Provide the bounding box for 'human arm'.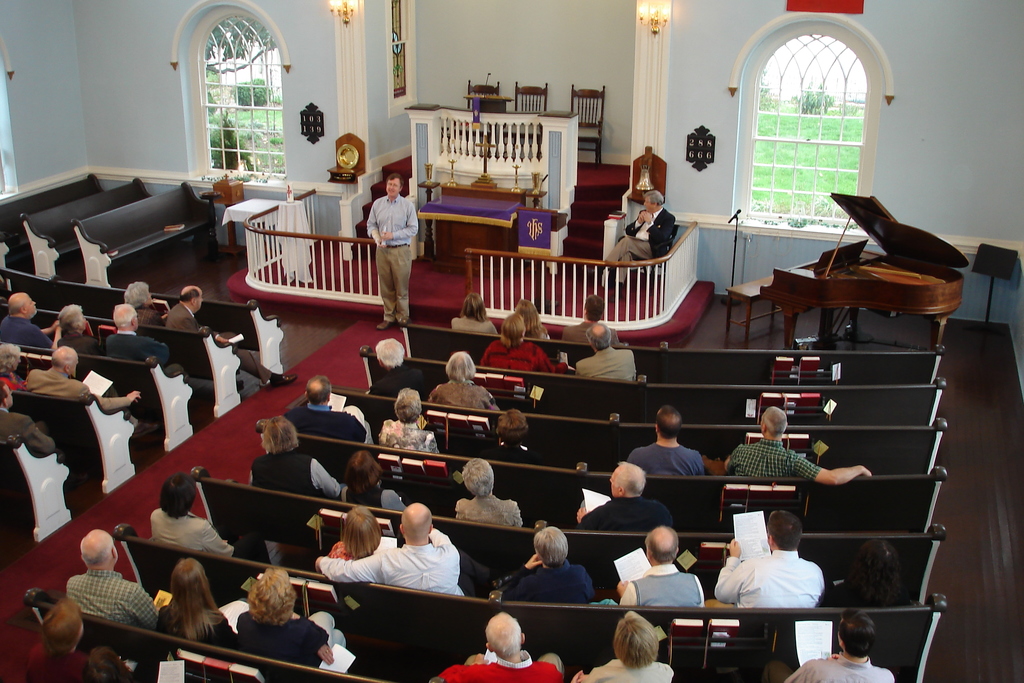
(x1=644, y1=211, x2=671, y2=250).
